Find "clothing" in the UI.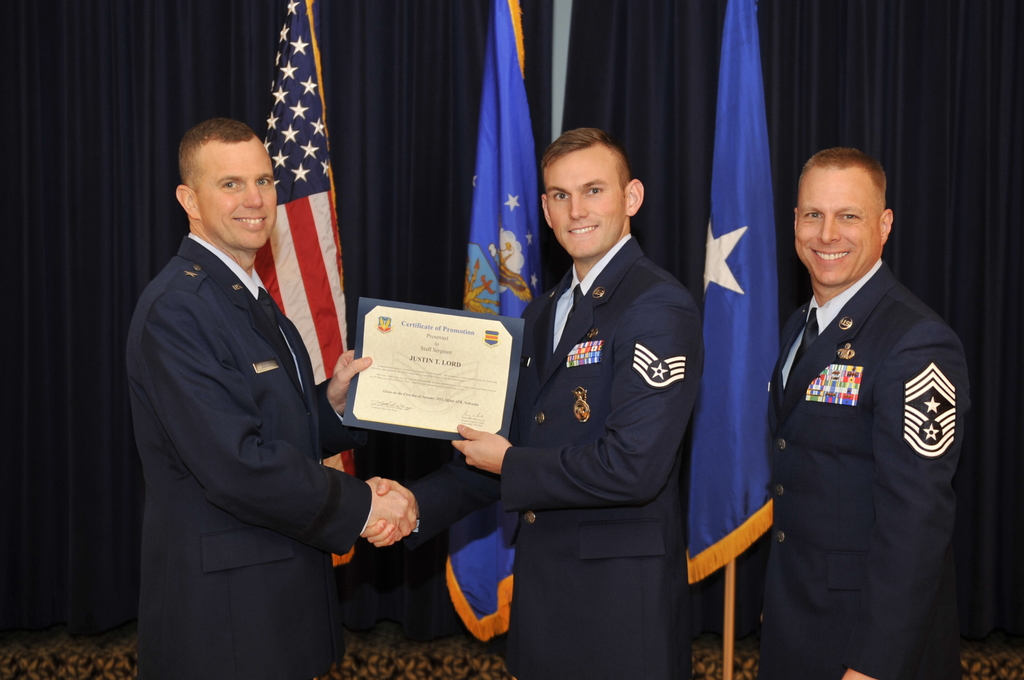
UI element at bbox=[760, 202, 974, 669].
